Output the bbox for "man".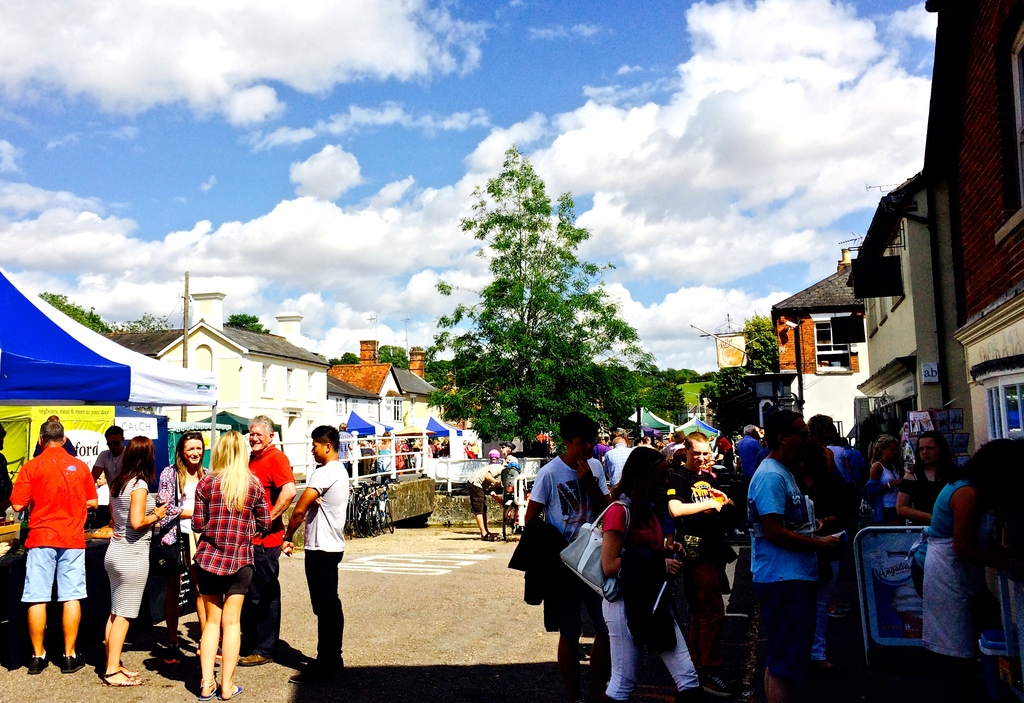
<bbox>661, 432, 754, 699</bbox>.
